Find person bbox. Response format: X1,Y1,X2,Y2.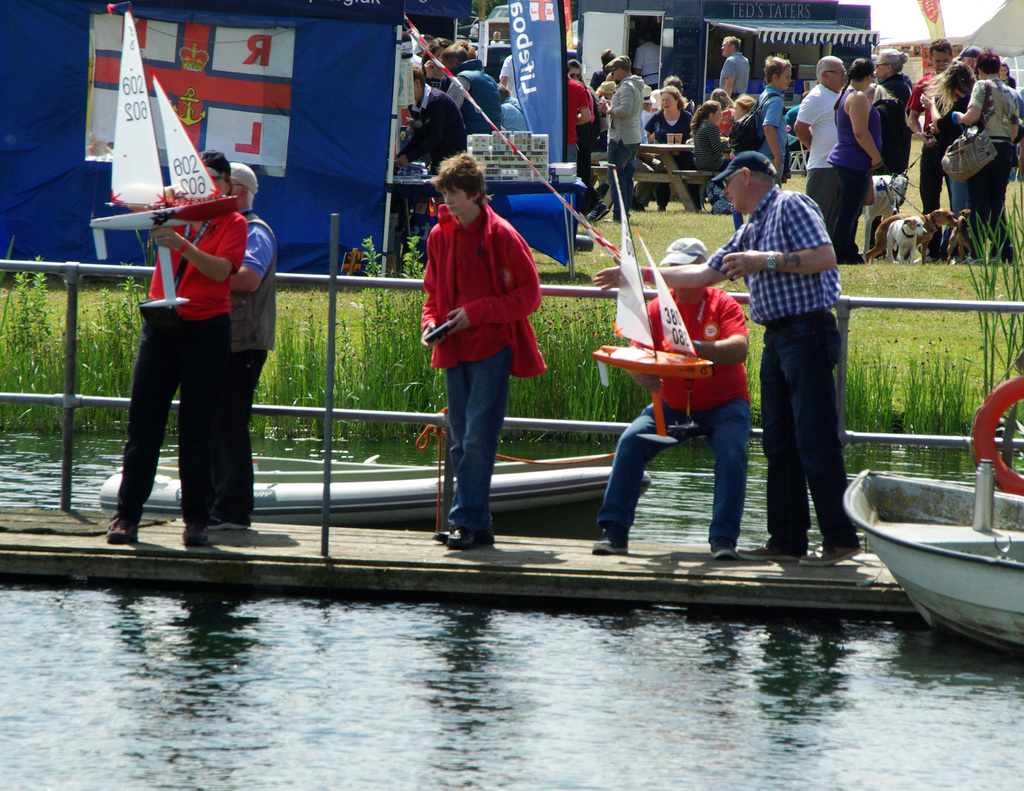
637,85,694,209.
